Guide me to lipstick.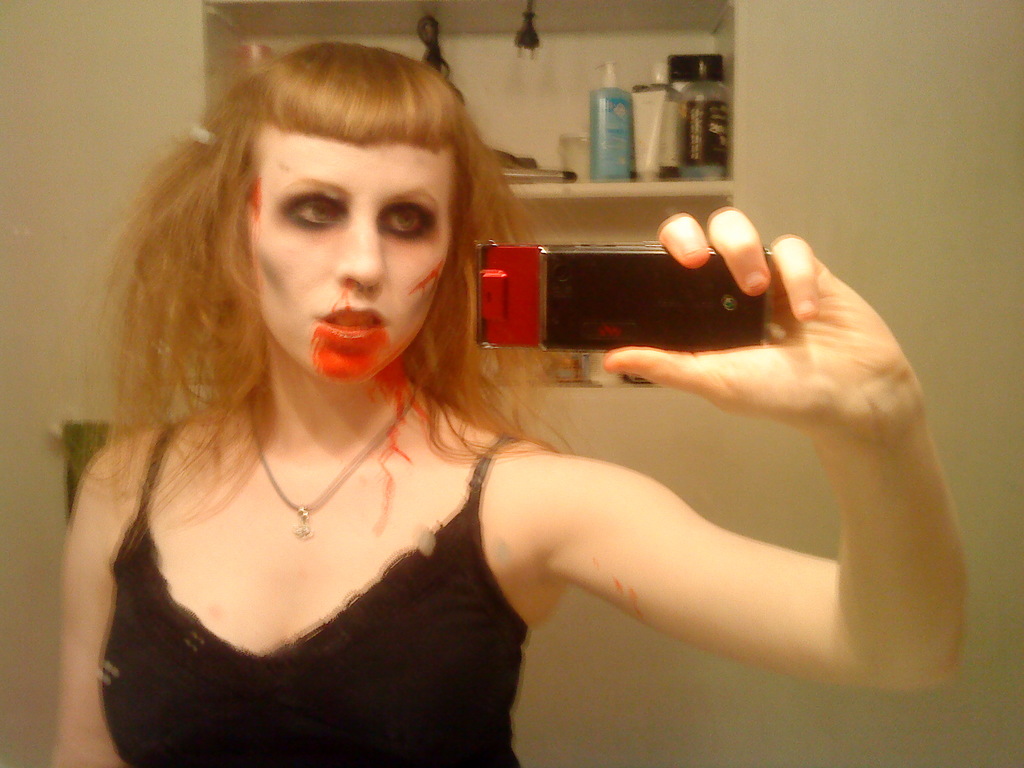
Guidance: 317/304/388/346.
